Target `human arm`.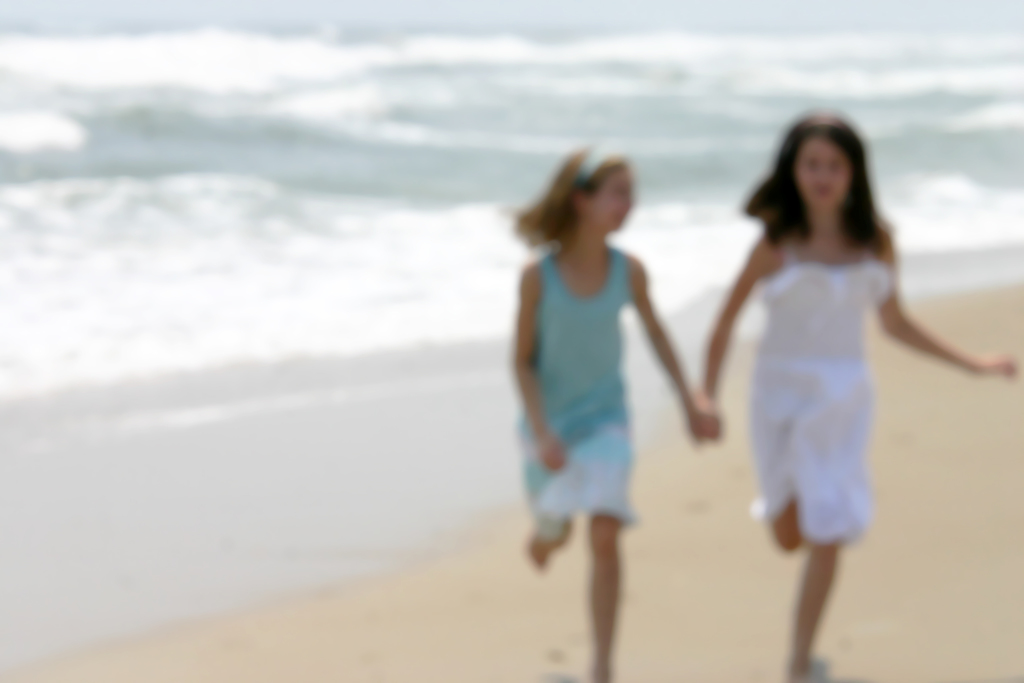
Target region: l=510, t=270, r=560, b=472.
